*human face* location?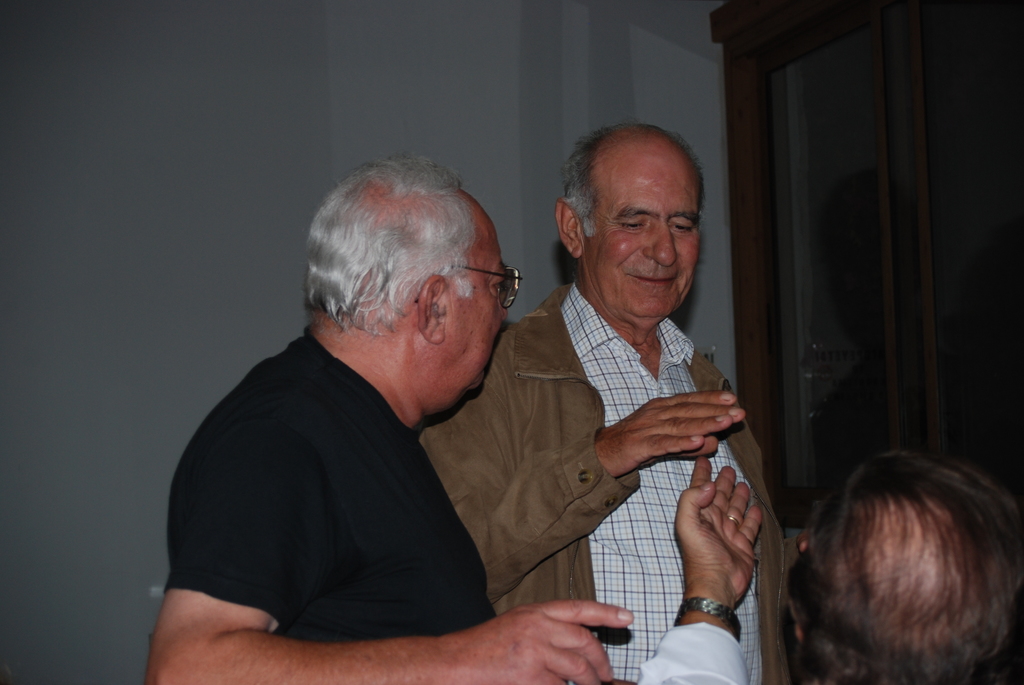
{"x1": 582, "y1": 150, "x2": 700, "y2": 317}
